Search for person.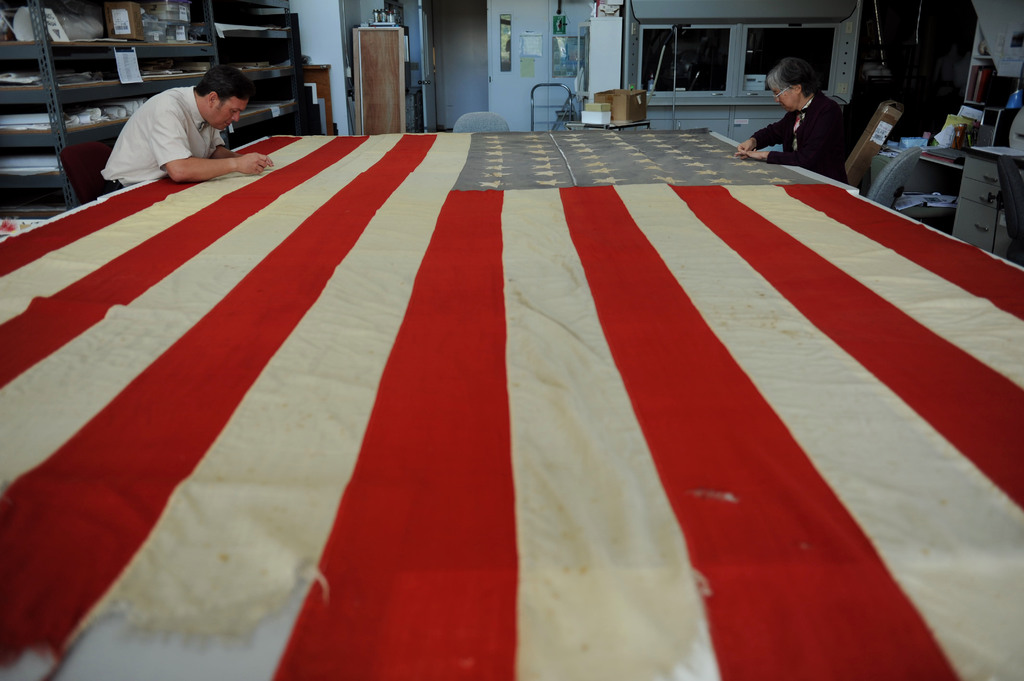
Found at box(761, 55, 860, 164).
